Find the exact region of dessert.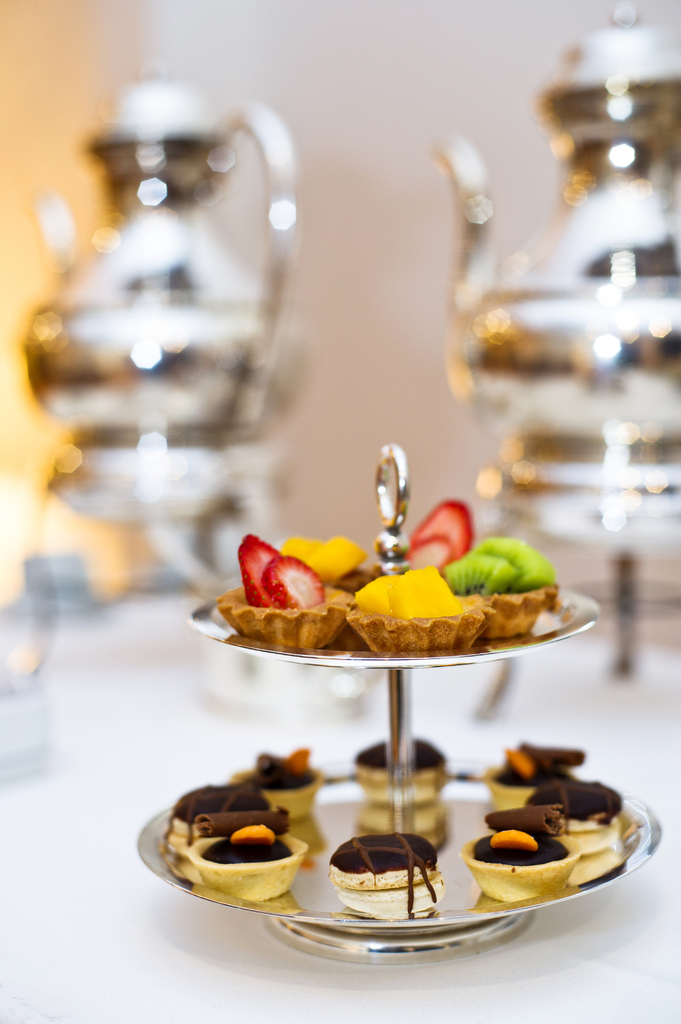
Exact region: {"x1": 444, "y1": 519, "x2": 579, "y2": 653}.
